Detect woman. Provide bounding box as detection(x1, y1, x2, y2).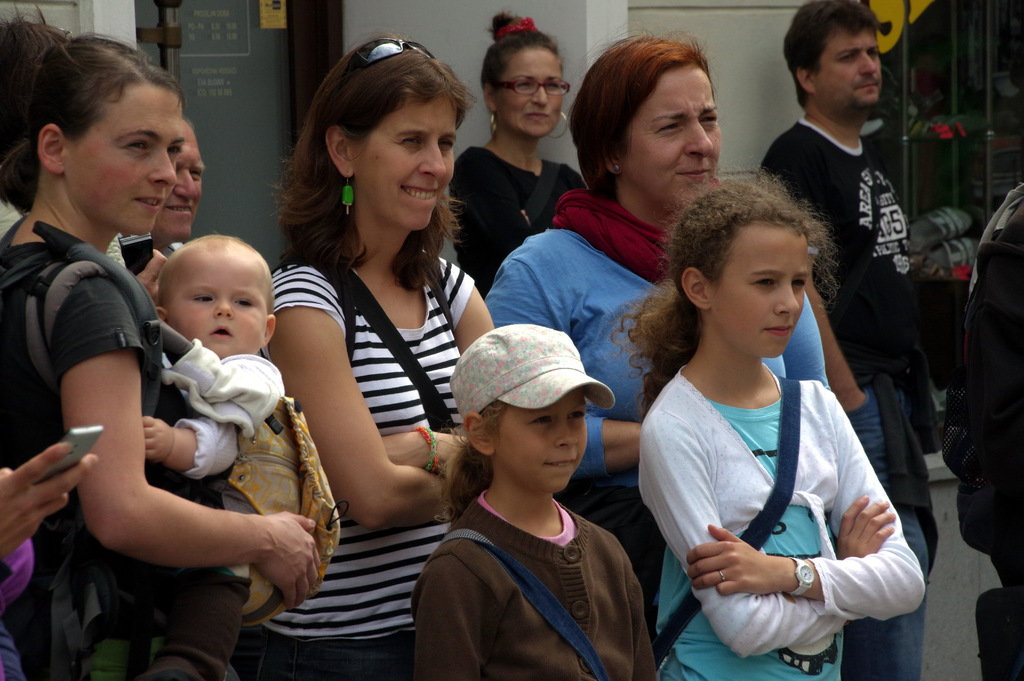
detection(448, 13, 589, 288).
